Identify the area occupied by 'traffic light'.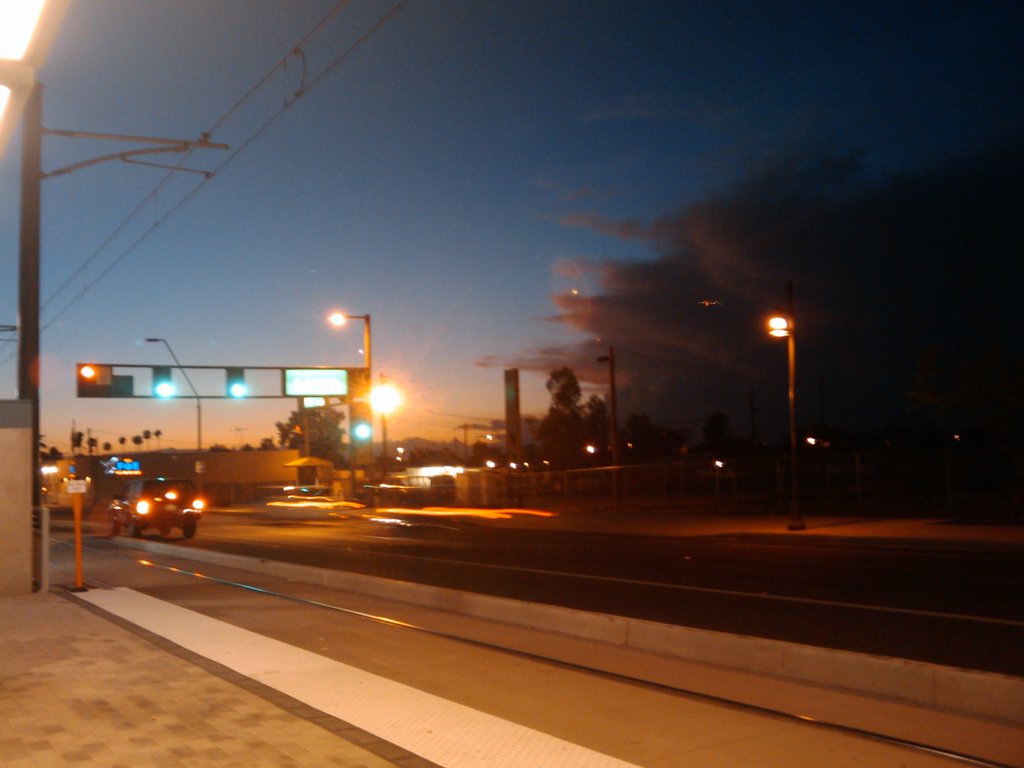
Area: BBox(226, 366, 244, 394).
